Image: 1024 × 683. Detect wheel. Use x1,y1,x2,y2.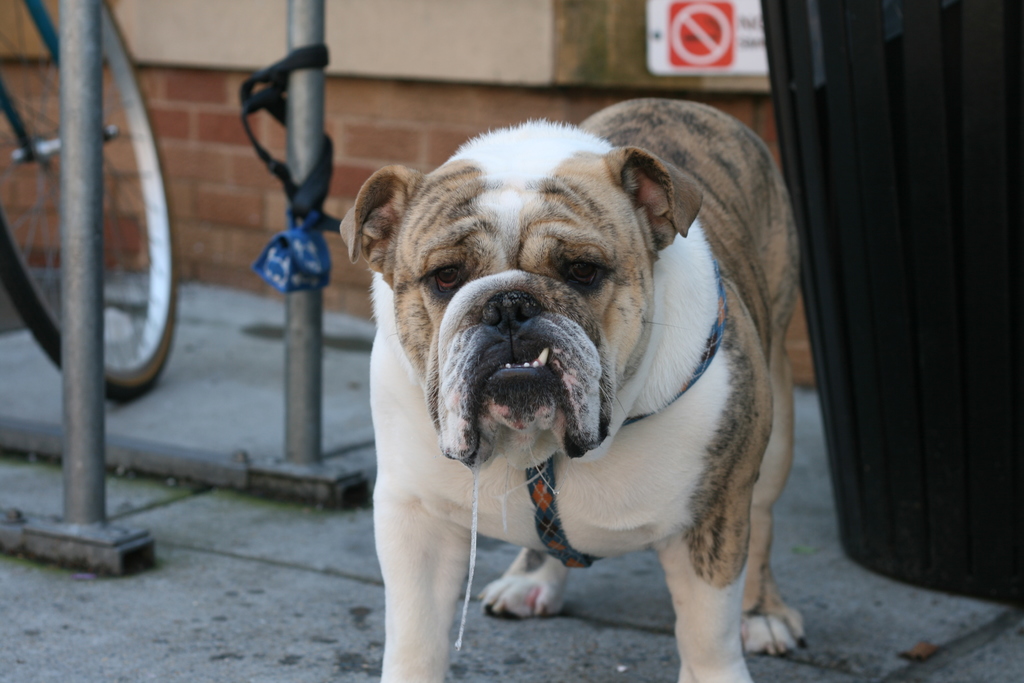
2,0,176,404.
